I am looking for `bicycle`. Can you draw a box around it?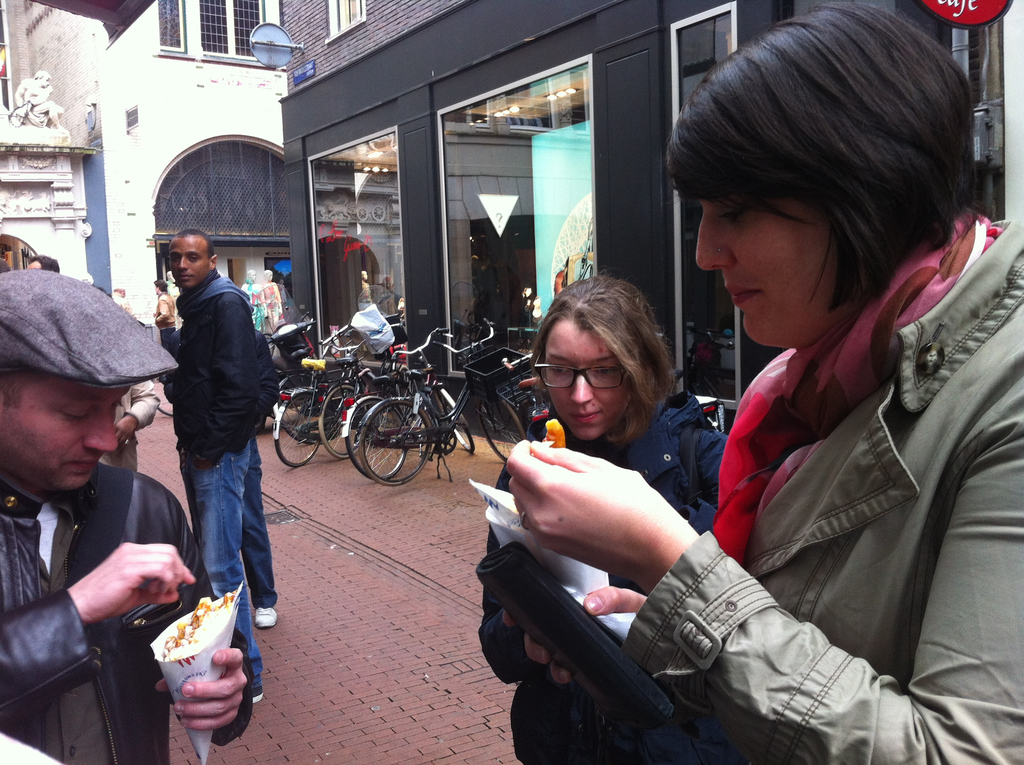
Sure, the bounding box is 321 321 475 456.
